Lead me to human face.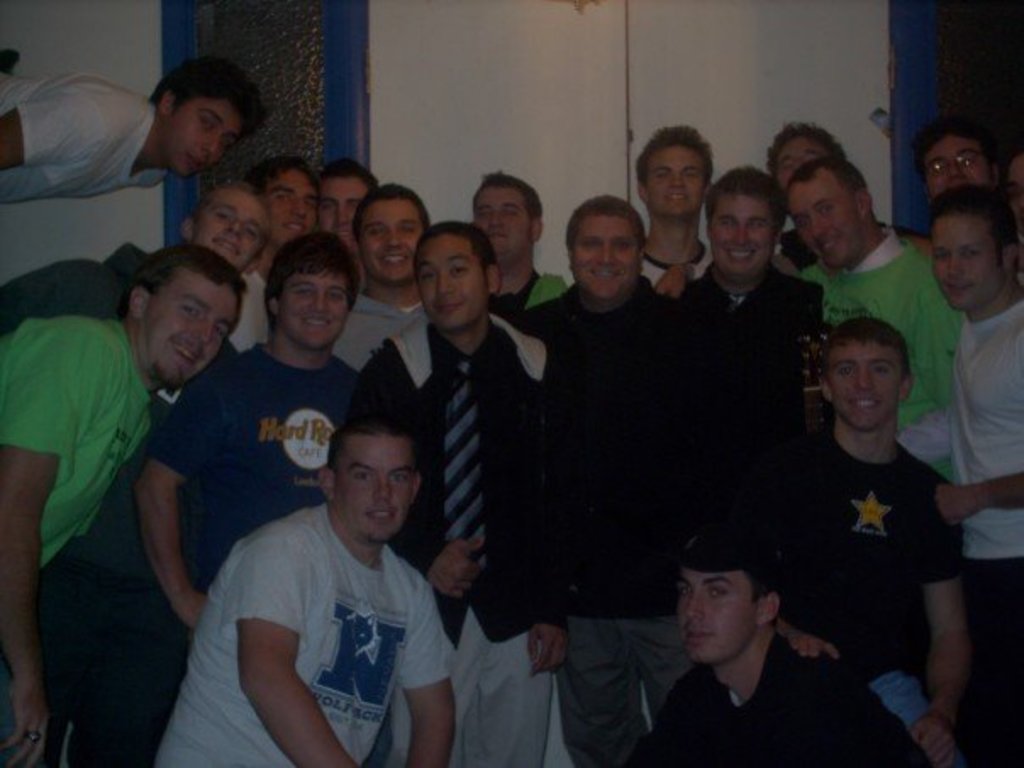
Lead to box=[266, 168, 319, 248].
